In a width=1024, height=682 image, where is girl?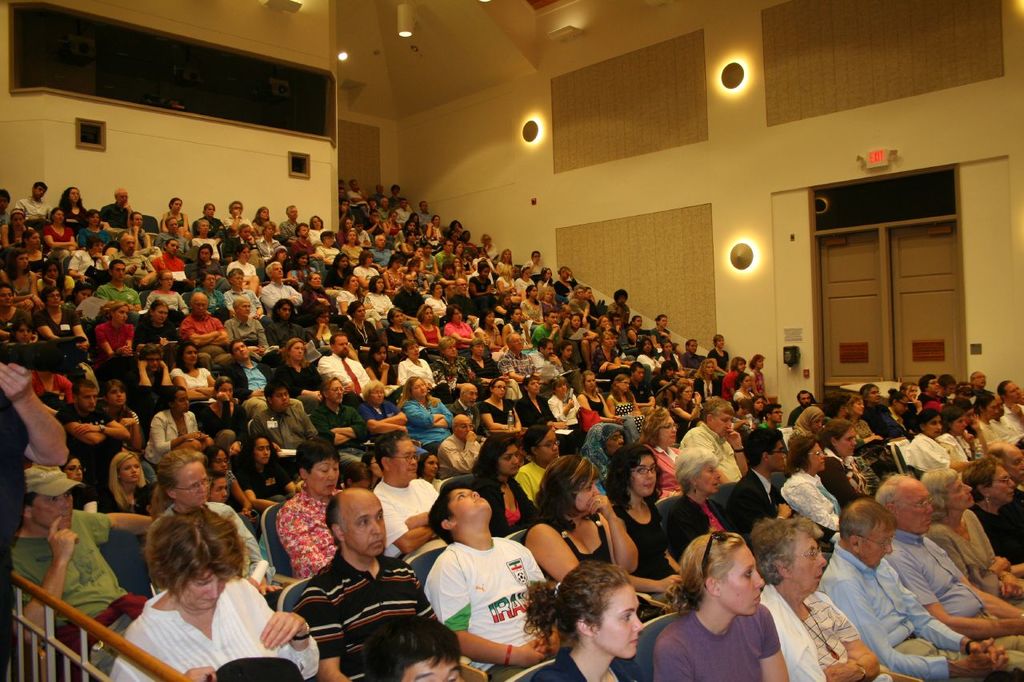
<box>342,228,362,264</box>.
